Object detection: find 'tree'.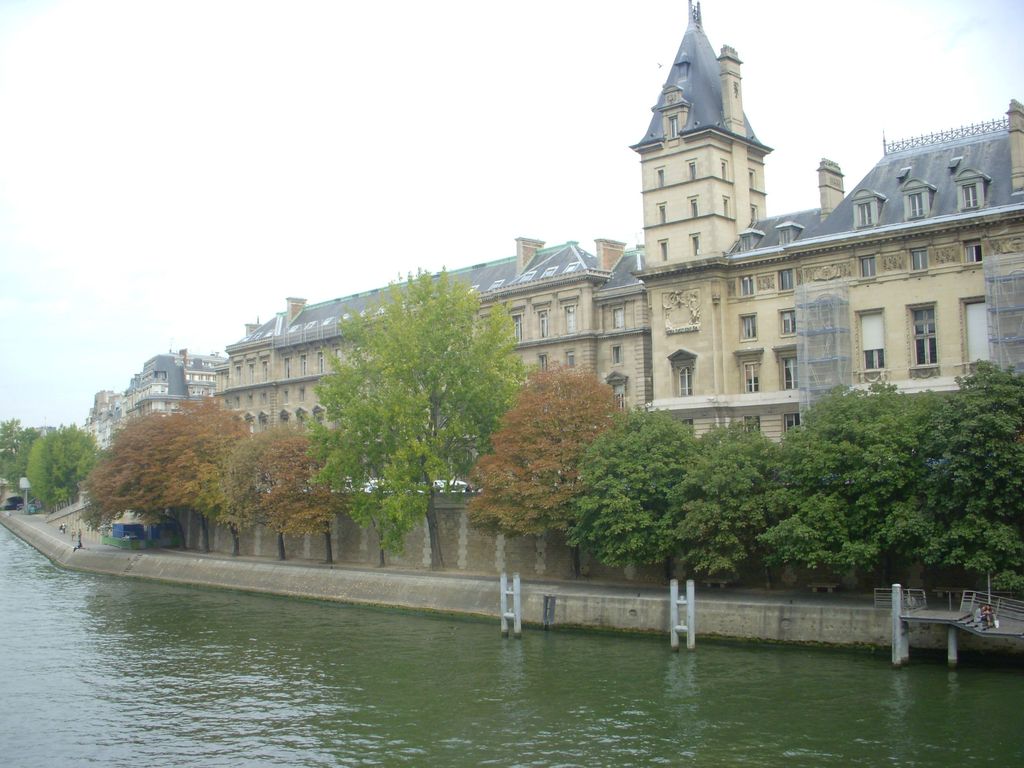
bbox=(0, 410, 40, 495).
